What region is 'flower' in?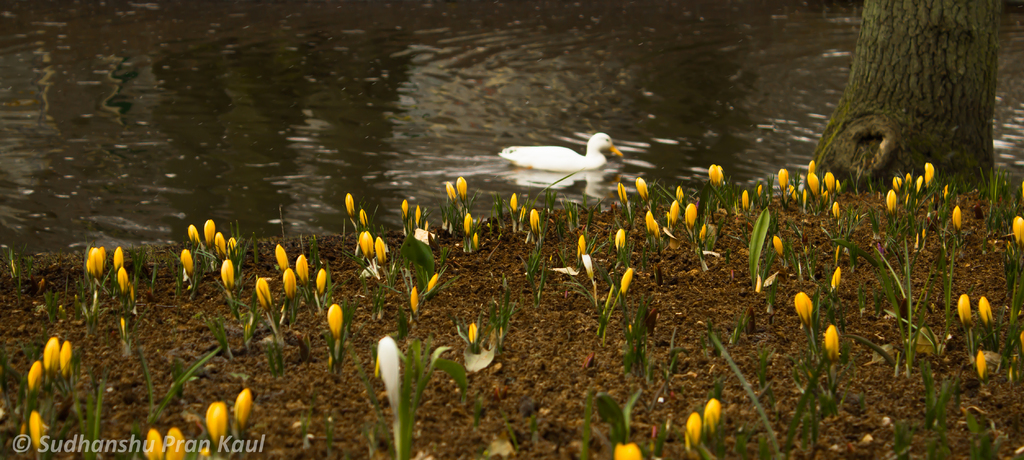
[left=957, top=292, right=975, bottom=330].
